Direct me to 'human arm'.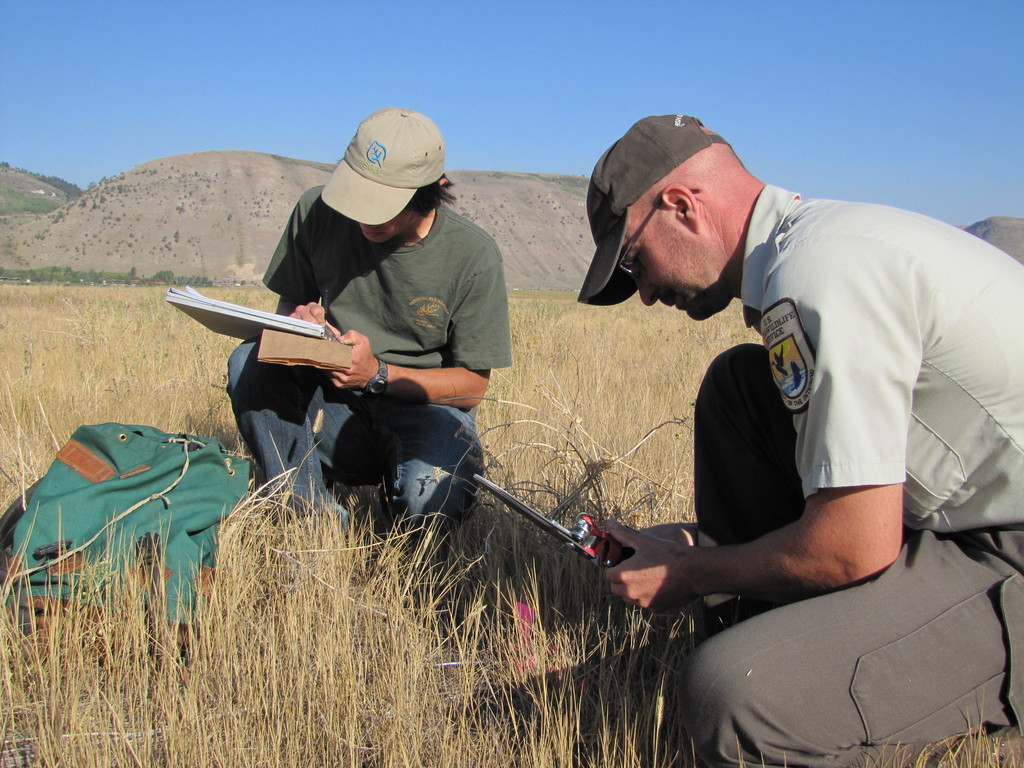
Direction: box(271, 179, 342, 337).
